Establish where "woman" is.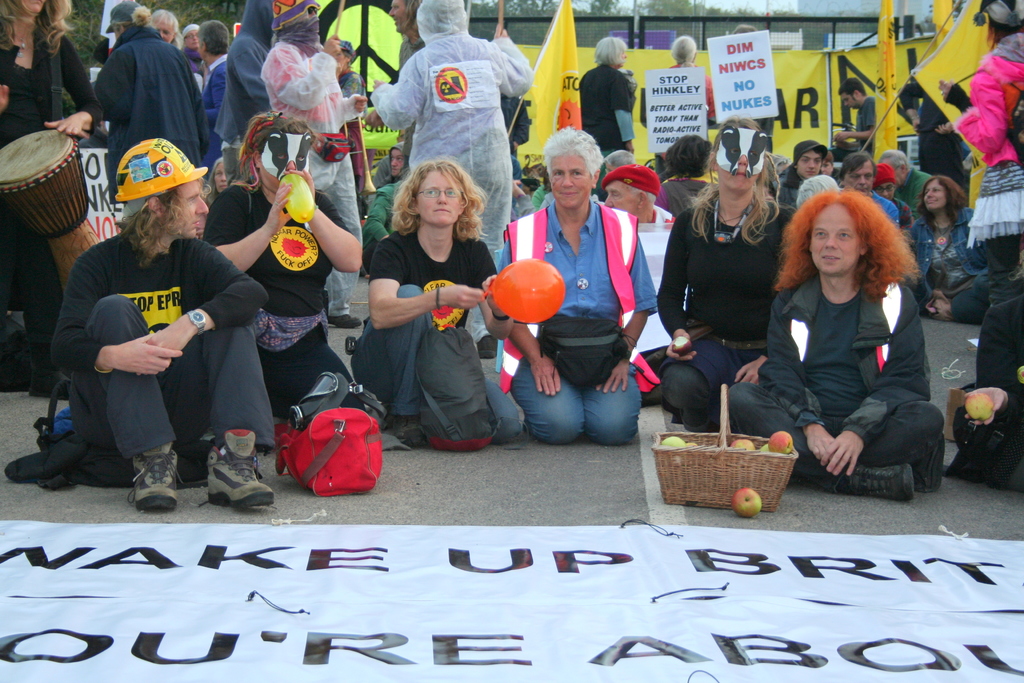
Established at <box>728,188,960,505</box>.
